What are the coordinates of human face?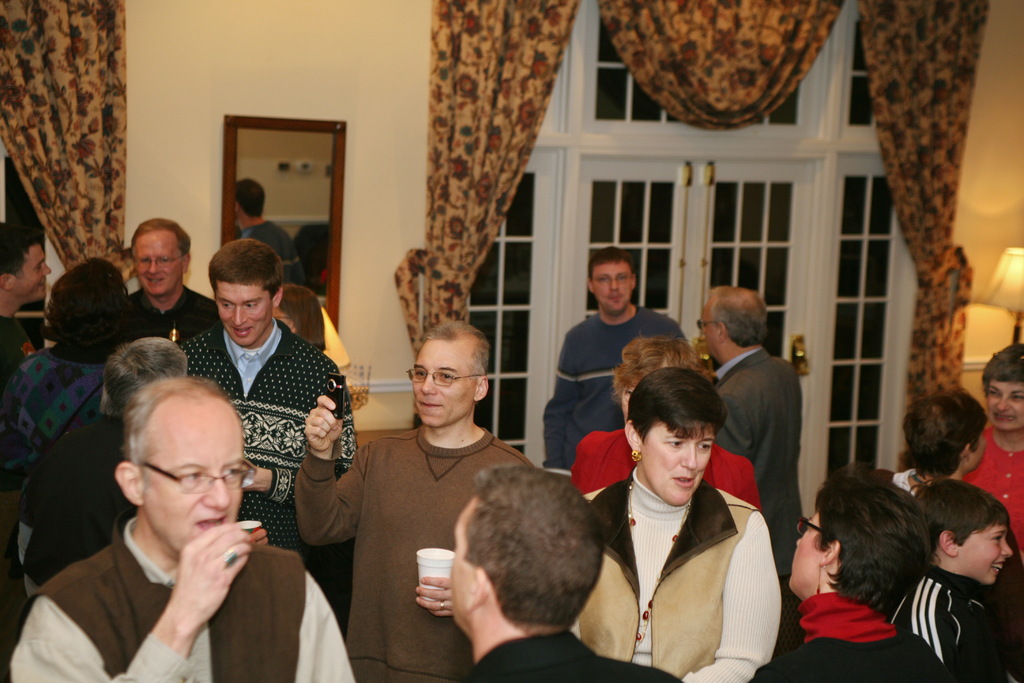
l=987, t=377, r=1023, b=429.
